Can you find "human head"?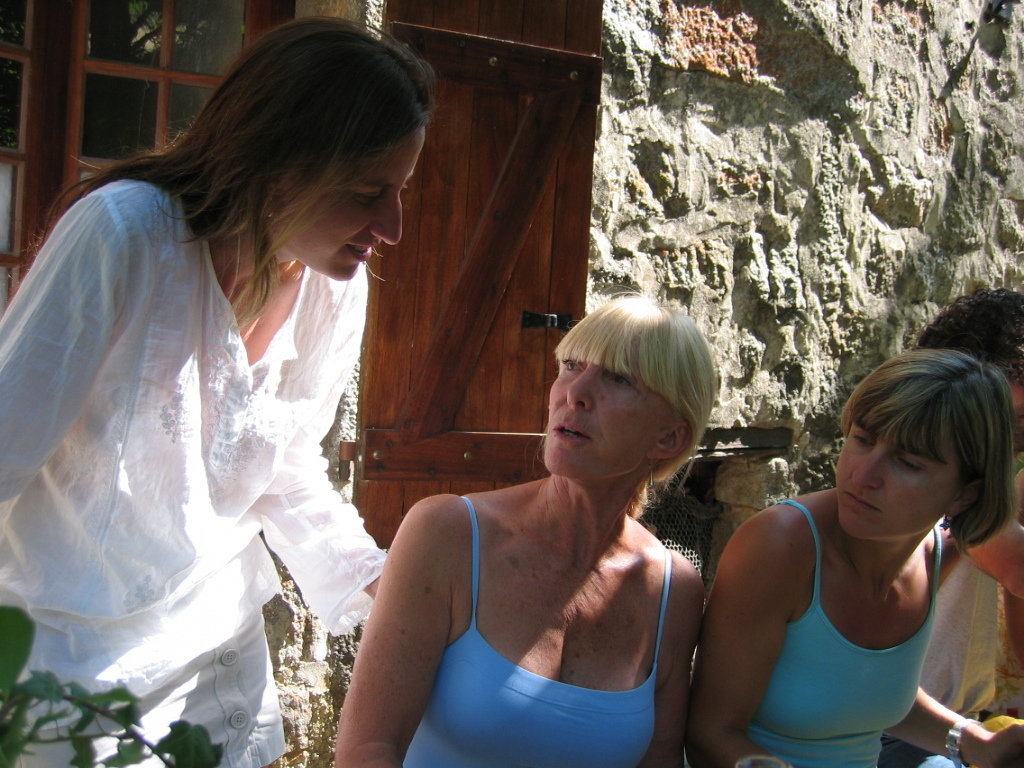
Yes, bounding box: left=524, top=297, right=725, bottom=484.
